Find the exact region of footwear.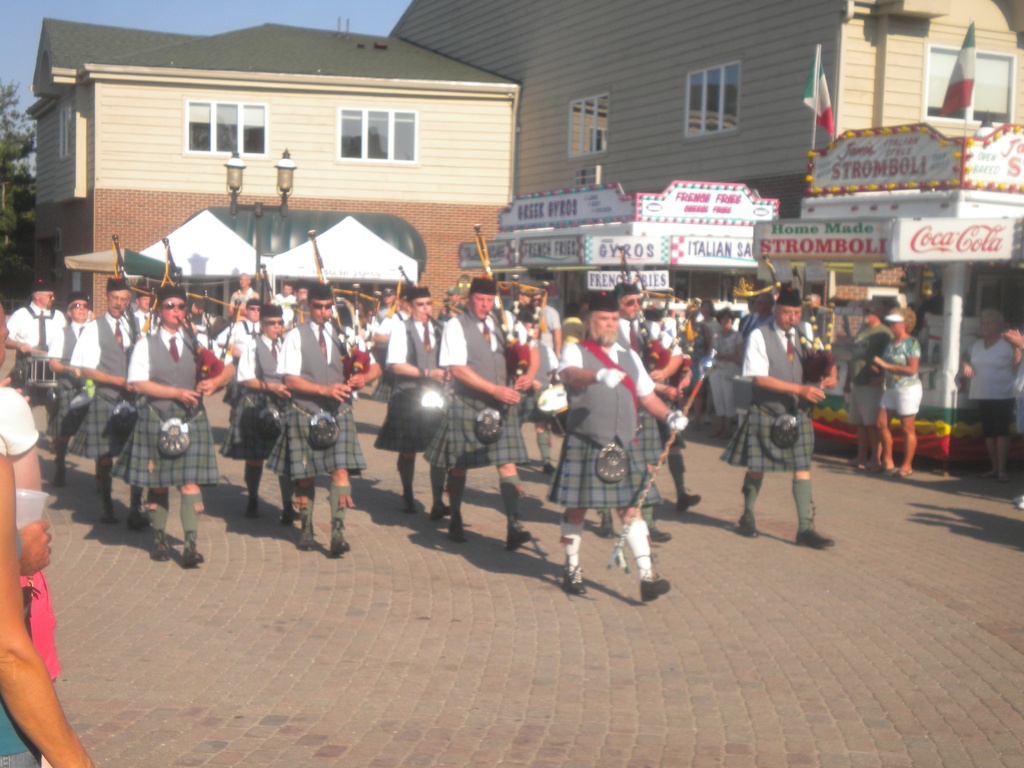
Exact region: (left=541, top=454, right=558, bottom=476).
